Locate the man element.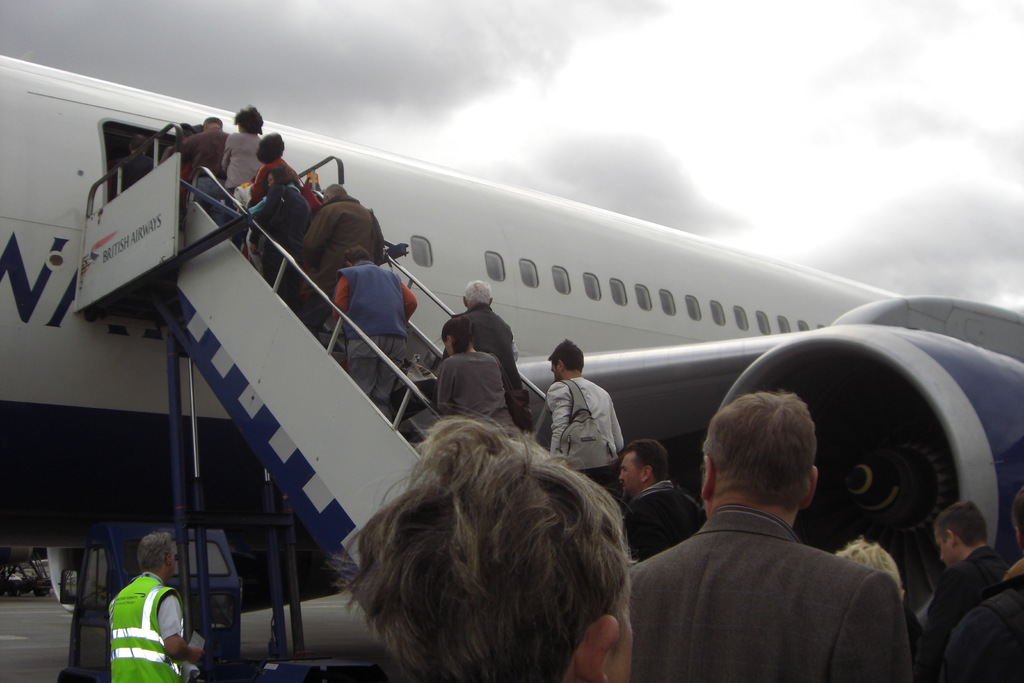
Element bbox: [x1=179, y1=120, x2=229, y2=218].
